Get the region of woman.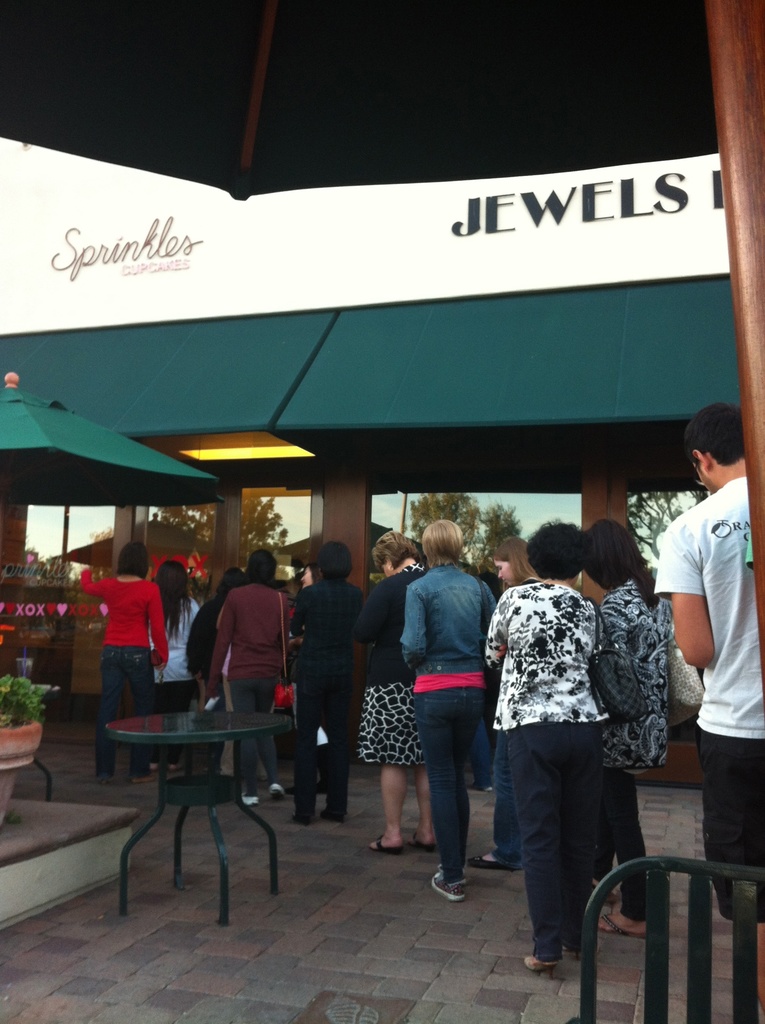
rect(79, 541, 169, 784).
